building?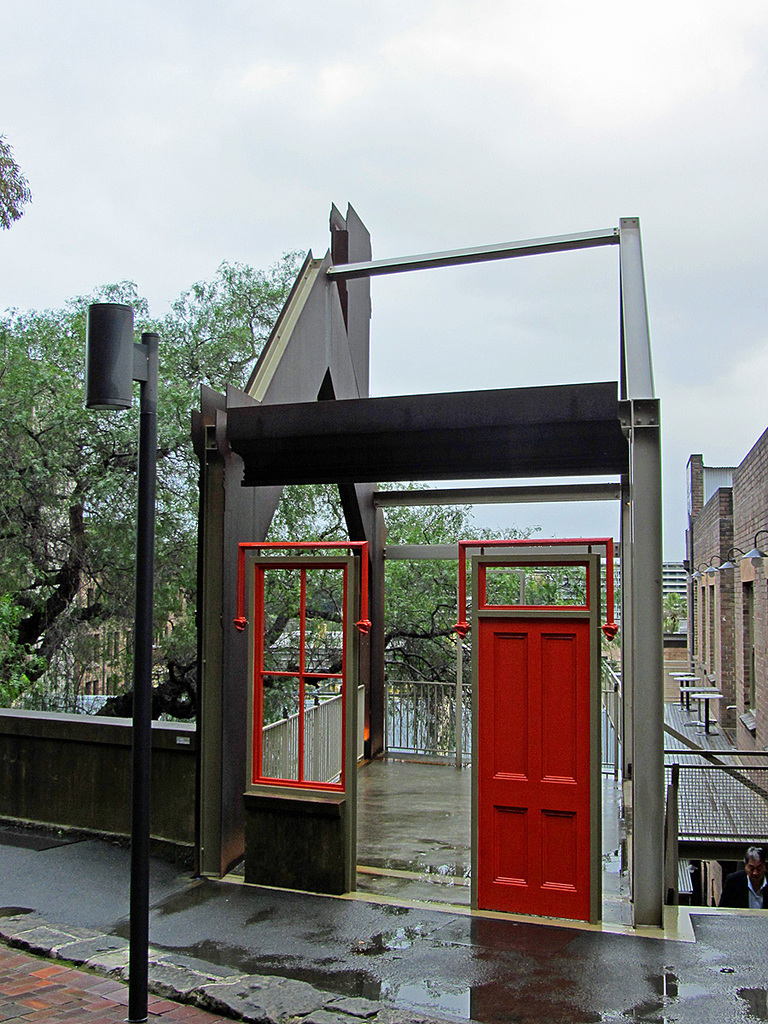
bbox=[672, 427, 767, 809]
